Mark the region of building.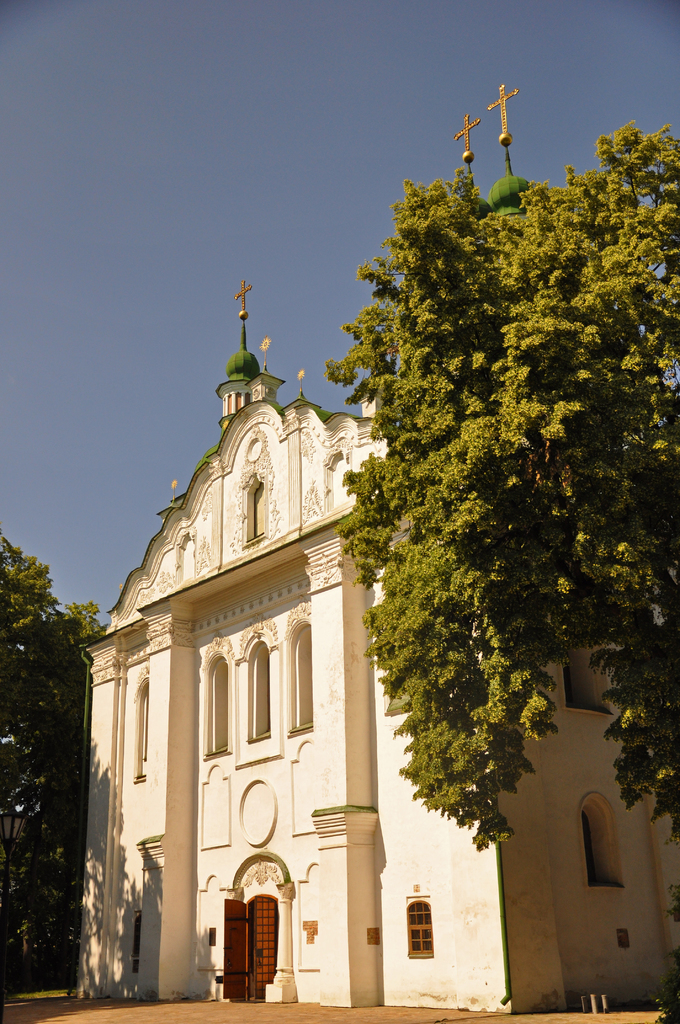
Region: bbox(70, 83, 679, 1018).
